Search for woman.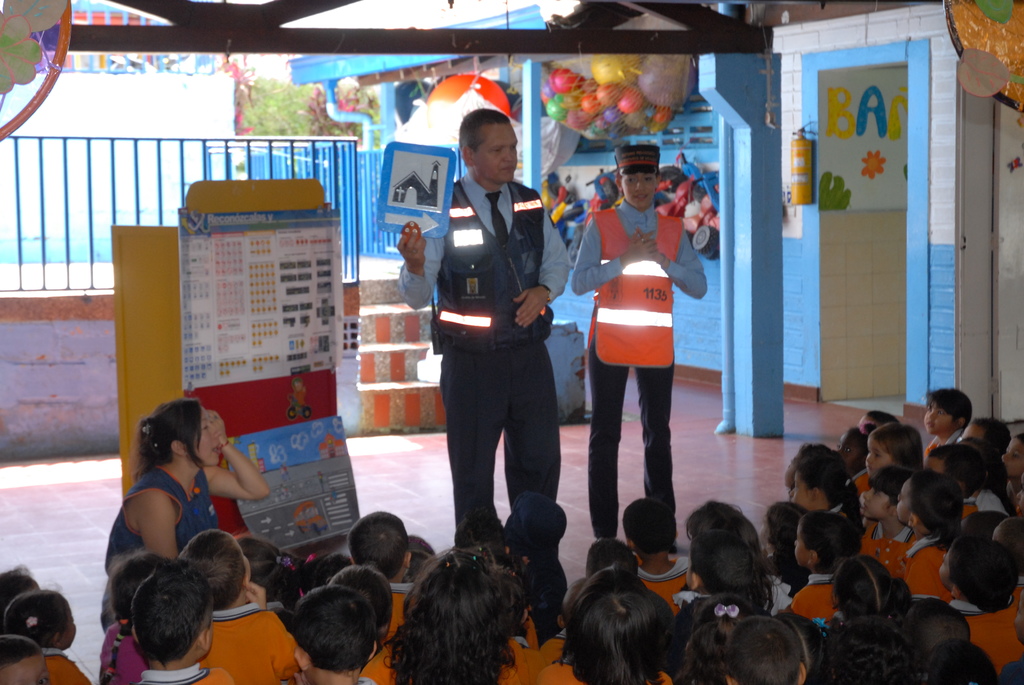
Found at x1=104, y1=397, x2=268, y2=606.
